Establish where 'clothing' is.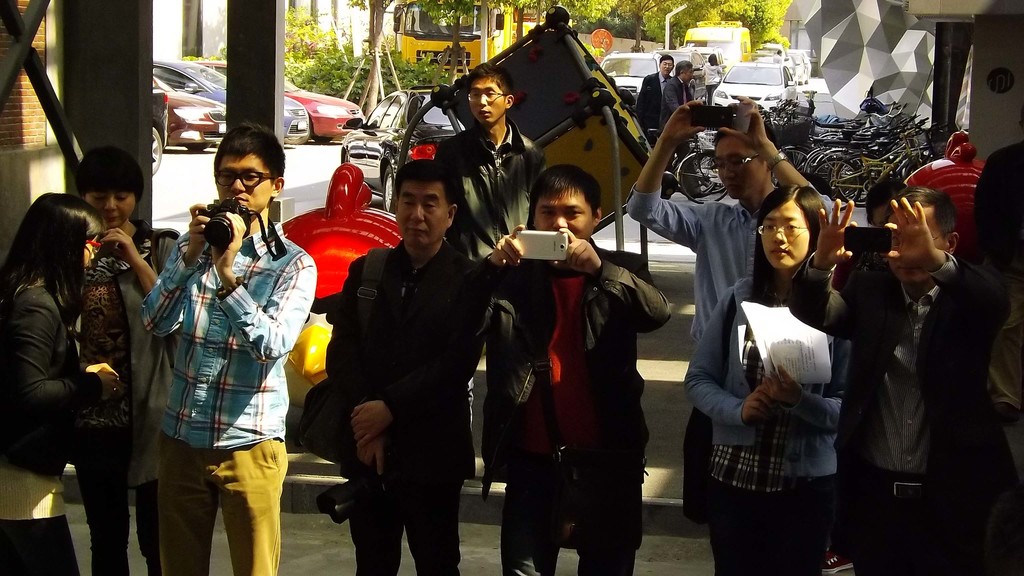
Established at x1=703 y1=58 x2=719 y2=98.
